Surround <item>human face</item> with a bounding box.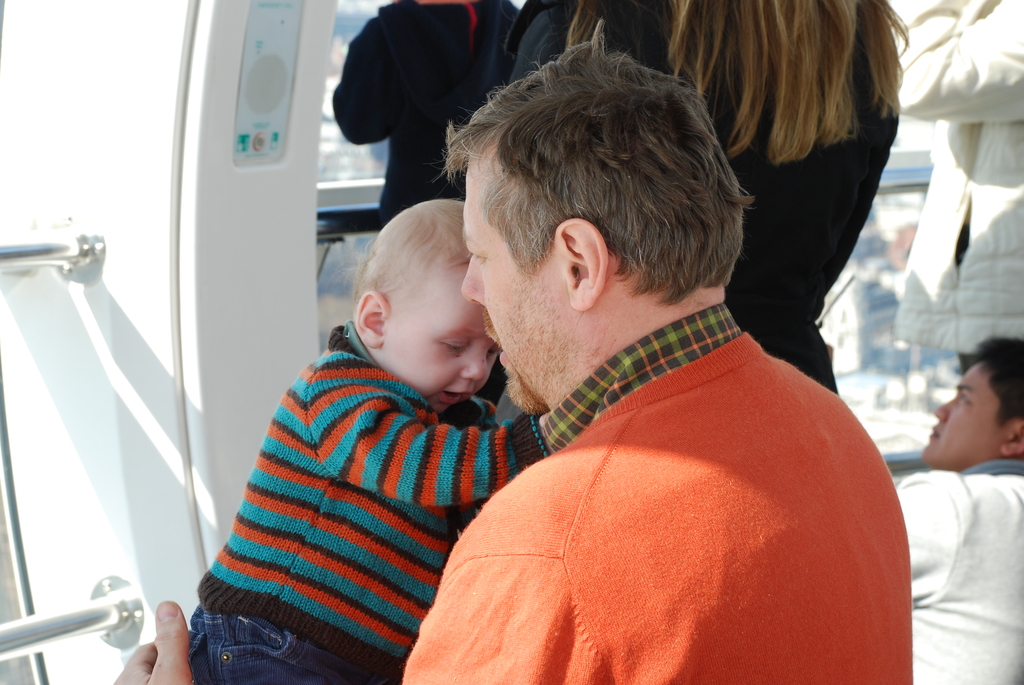
x1=458 y1=173 x2=578 y2=404.
